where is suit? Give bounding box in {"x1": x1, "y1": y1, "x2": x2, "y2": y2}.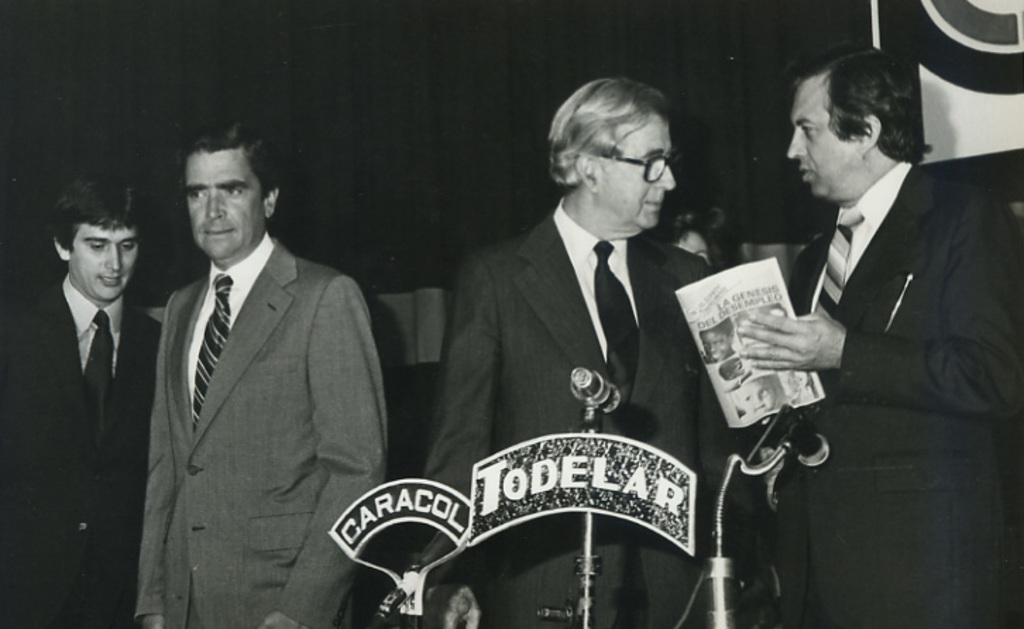
{"x1": 0, "y1": 269, "x2": 162, "y2": 628}.
